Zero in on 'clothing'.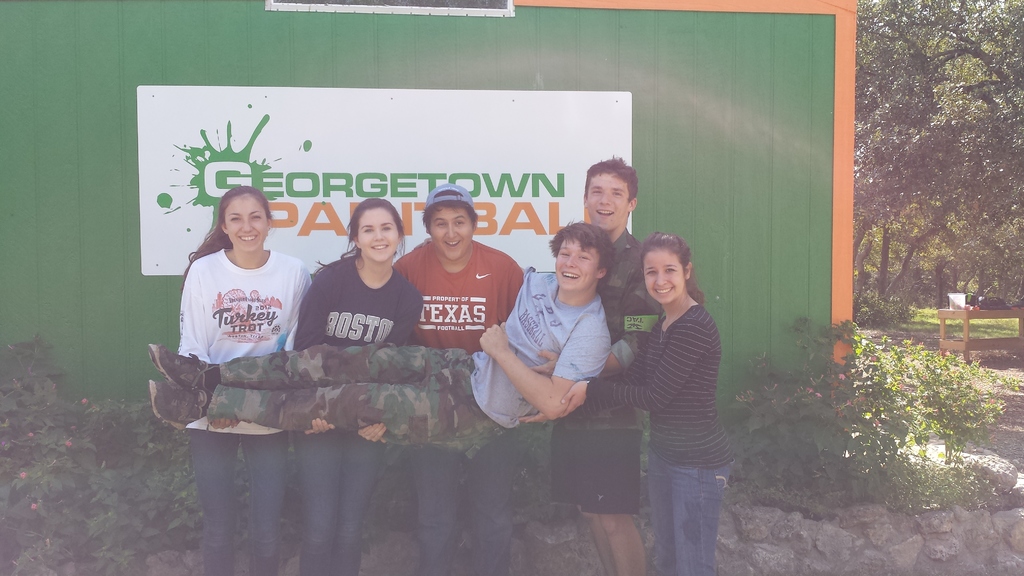
Zeroed in: {"x1": 304, "y1": 259, "x2": 404, "y2": 347}.
